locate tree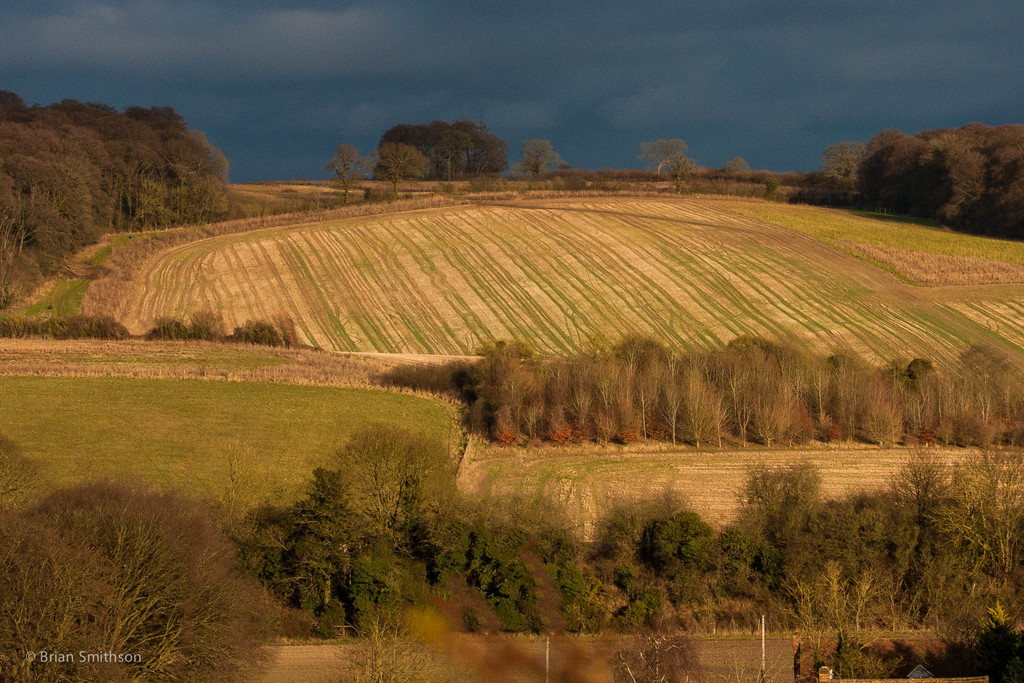
pyautogui.locateOnScreen(639, 138, 695, 184)
